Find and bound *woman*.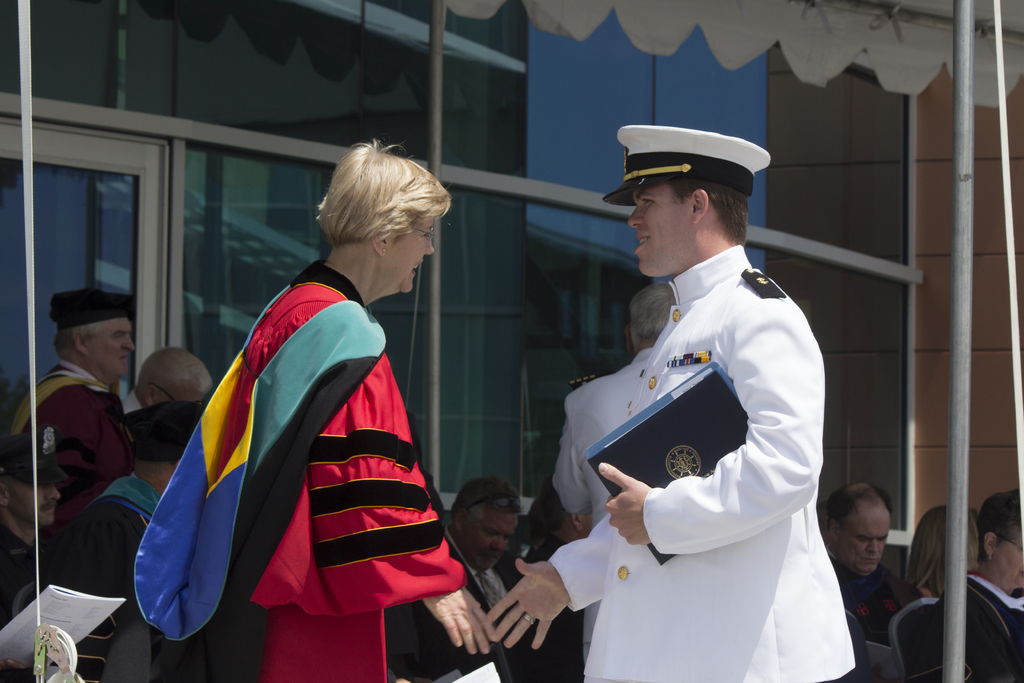
Bound: select_region(906, 500, 986, 608).
